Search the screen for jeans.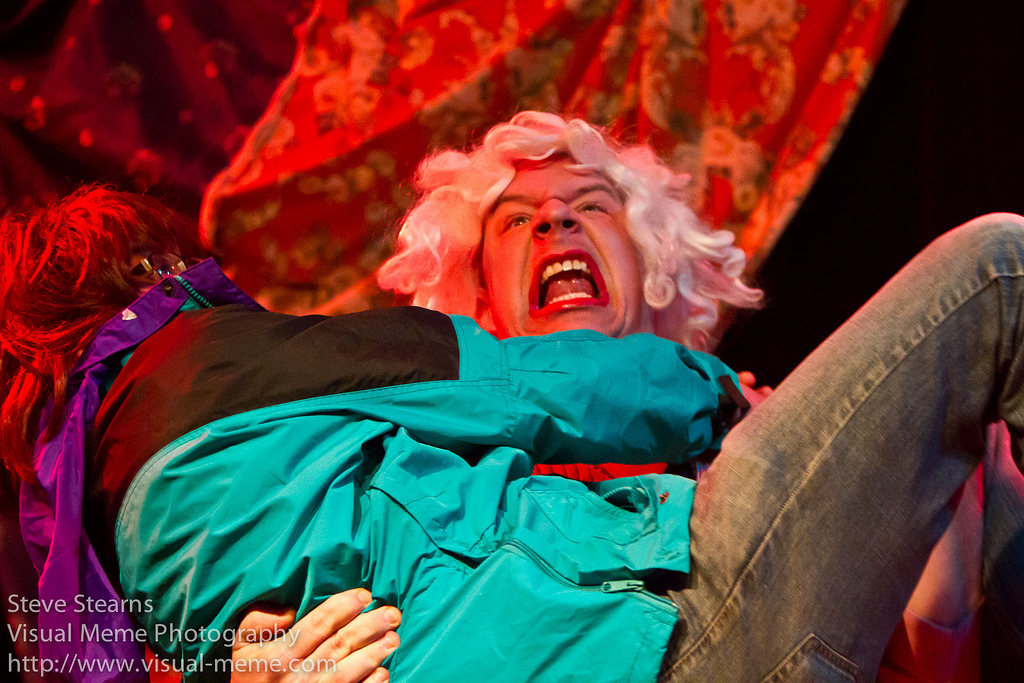
Found at box=[646, 210, 1023, 682].
